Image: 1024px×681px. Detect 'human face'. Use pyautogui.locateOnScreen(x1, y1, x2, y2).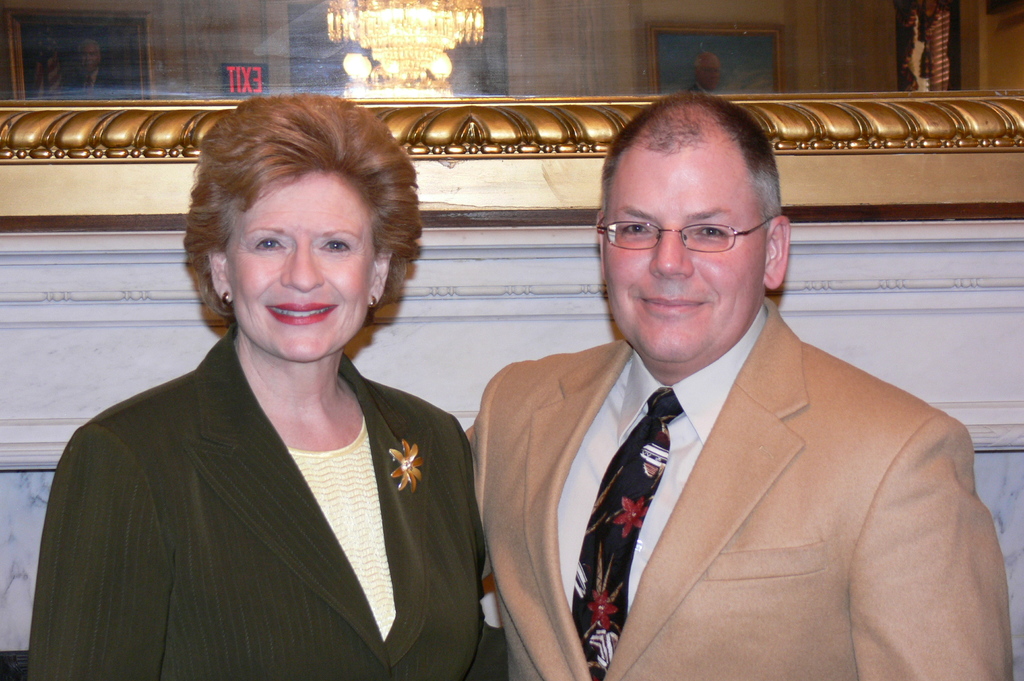
pyautogui.locateOnScreen(601, 149, 768, 358).
